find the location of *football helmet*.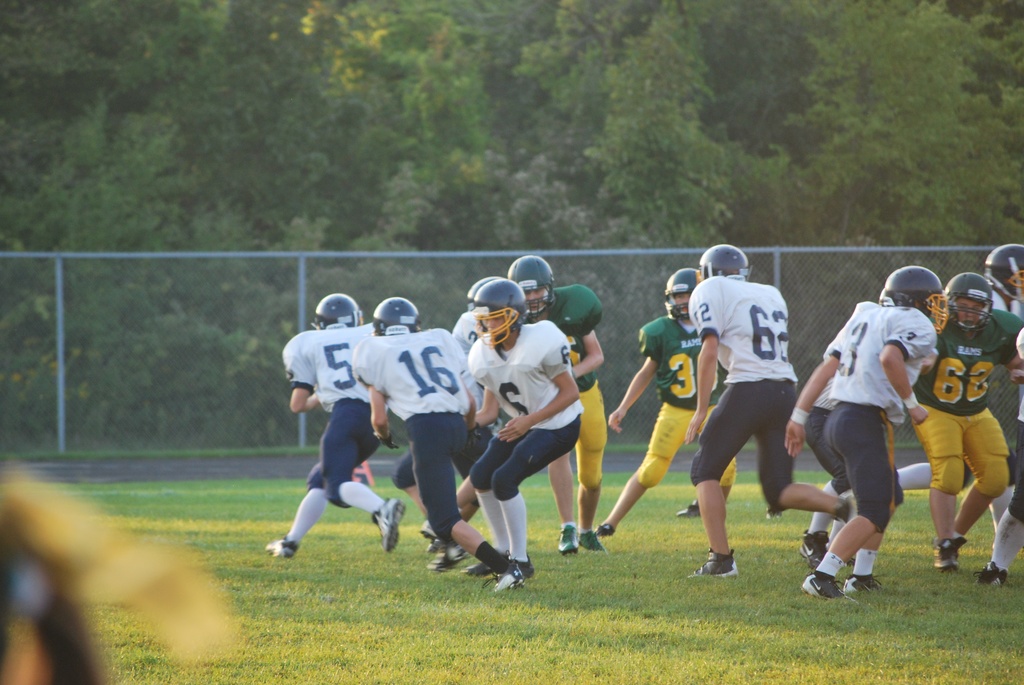
Location: x1=470 y1=276 x2=534 y2=348.
